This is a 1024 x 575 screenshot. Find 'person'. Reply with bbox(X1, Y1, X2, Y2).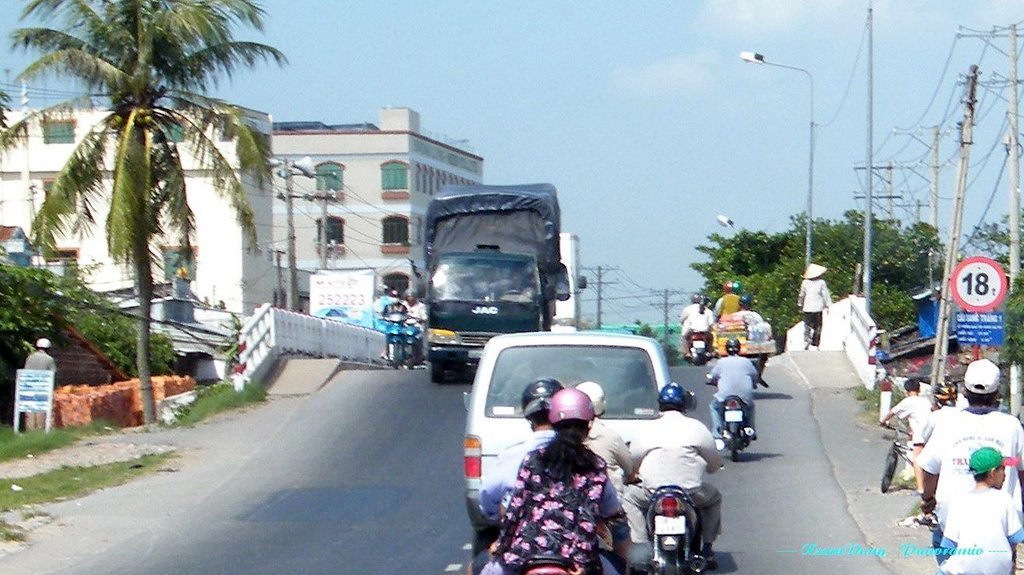
bbox(403, 288, 431, 349).
